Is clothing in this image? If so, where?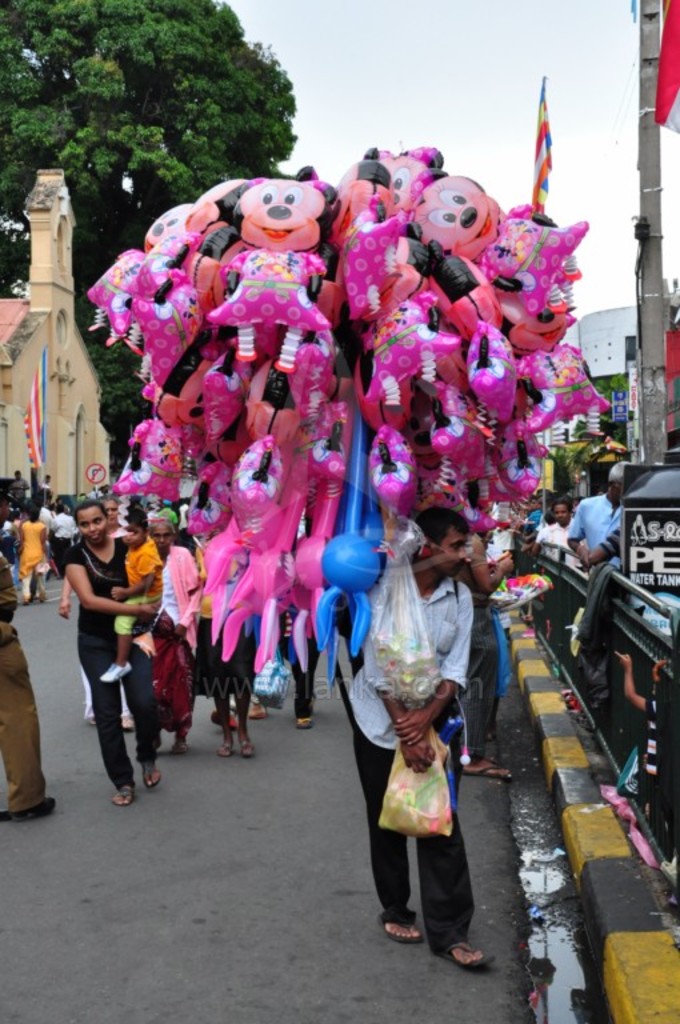
Yes, at x1=531 y1=513 x2=591 y2=593.
